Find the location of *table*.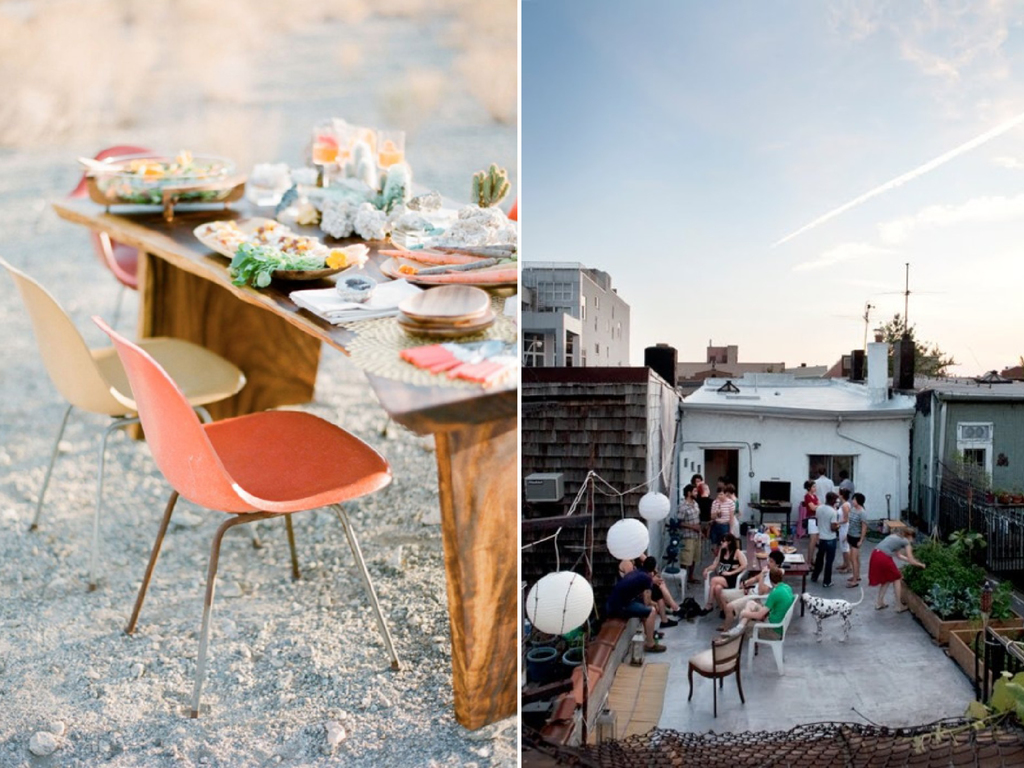
Location: Rect(28, 188, 612, 767).
